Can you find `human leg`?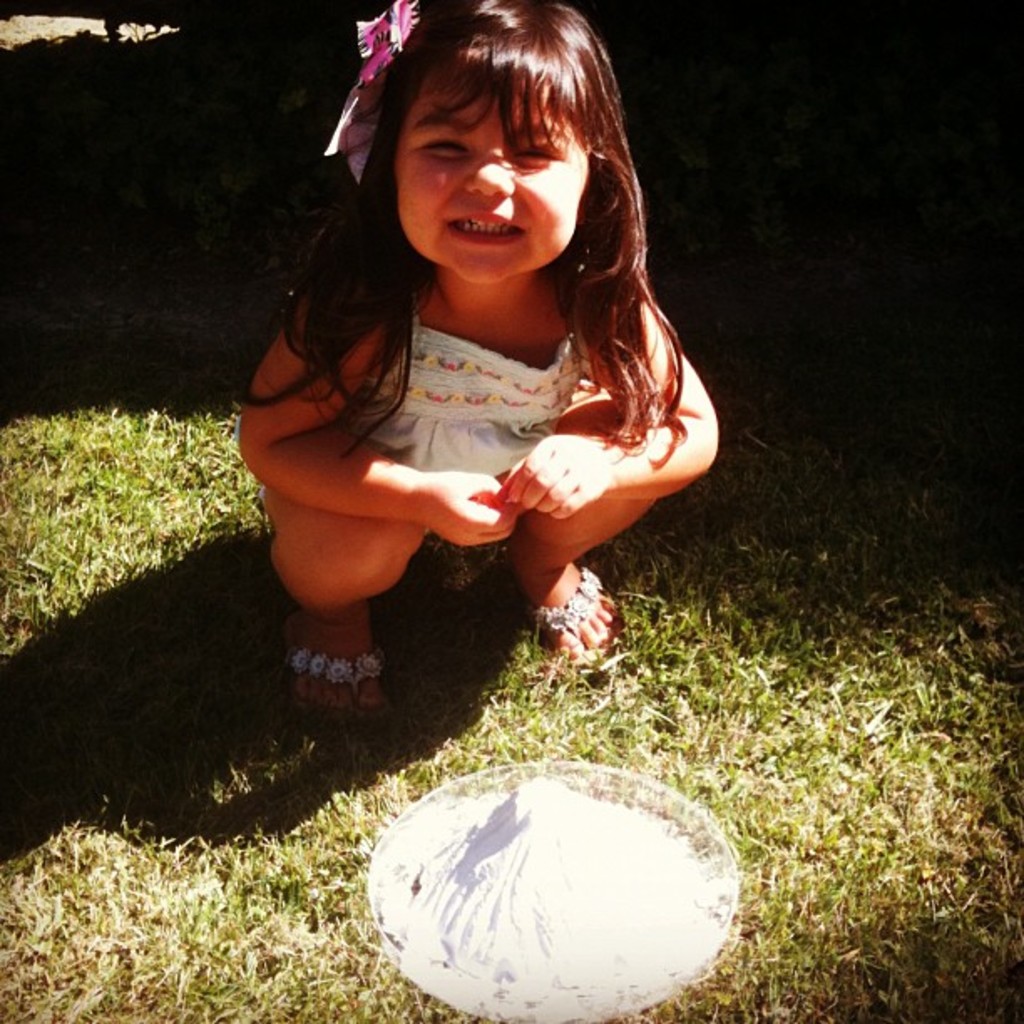
Yes, bounding box: rect(256, 392, 420, 721).
